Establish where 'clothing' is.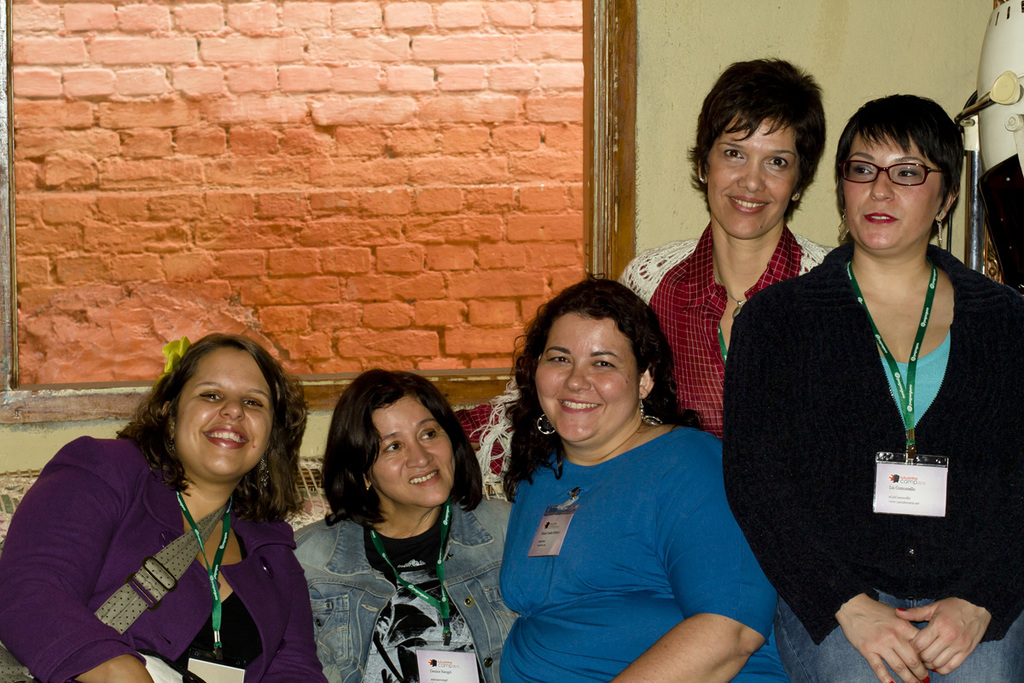
Established at bbox(452, 226, 840, 496).
